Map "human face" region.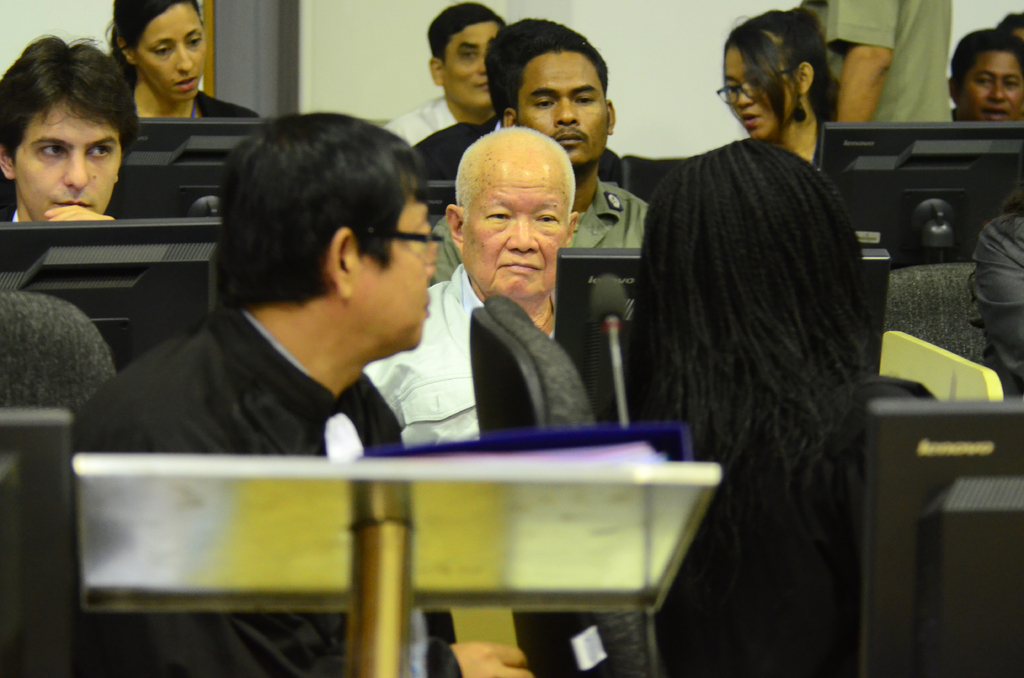
Mapped to (left=461, top=154, right=563, bottom=298).
